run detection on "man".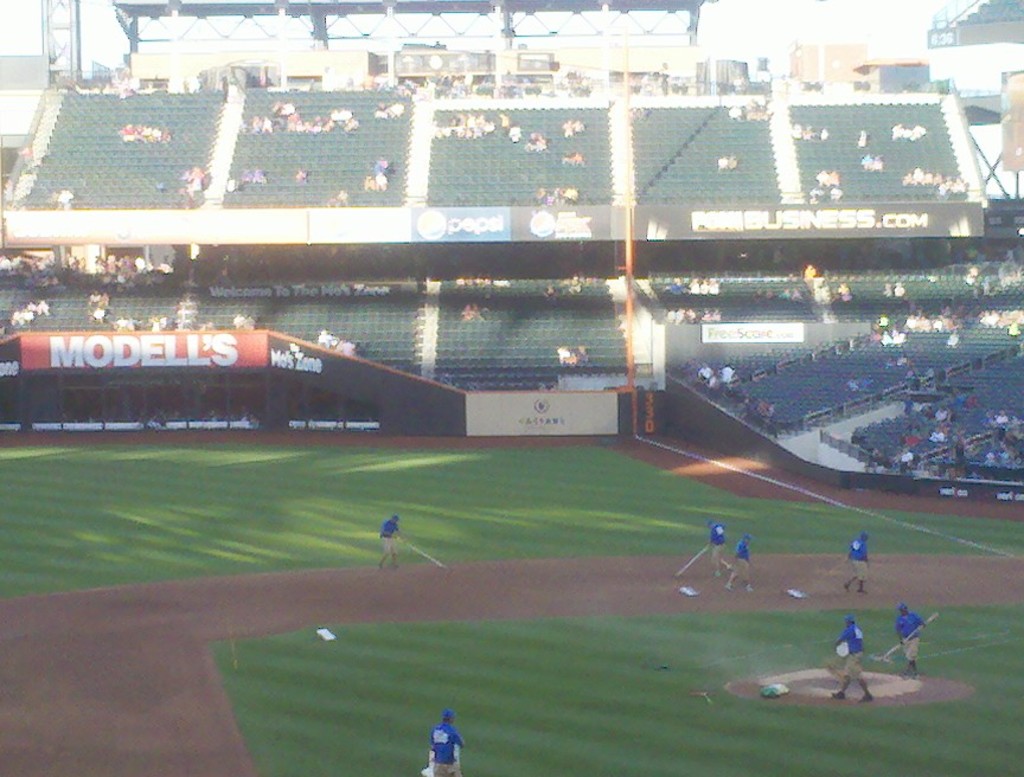
Result: box=[708, 515, 734, 579].
